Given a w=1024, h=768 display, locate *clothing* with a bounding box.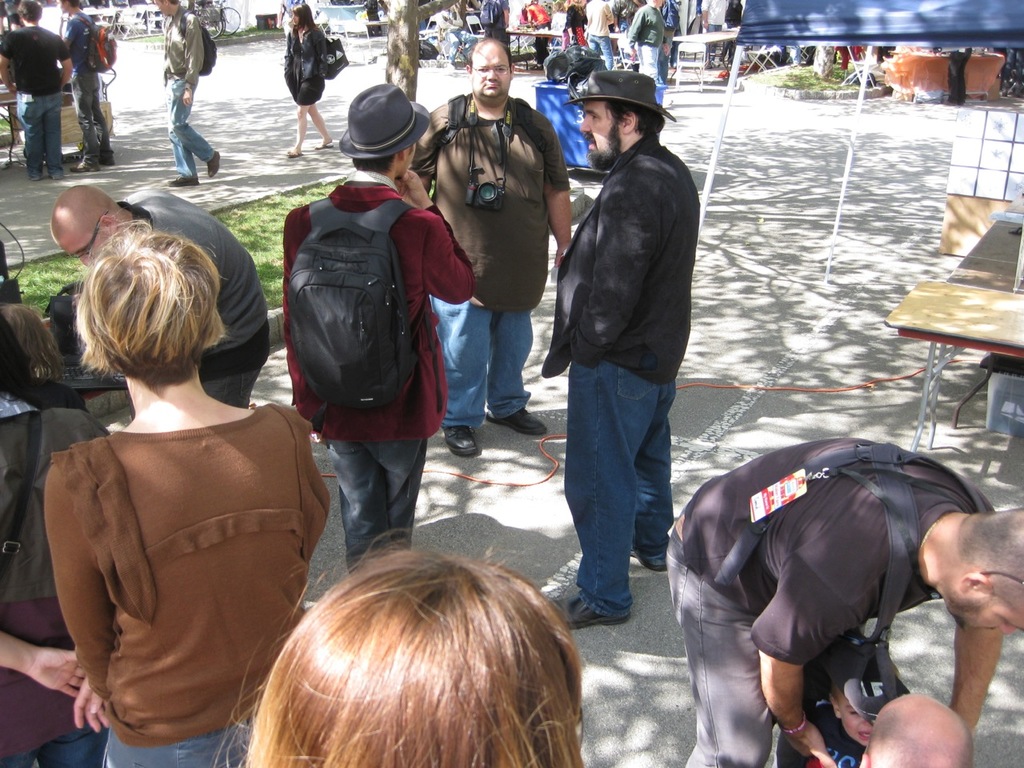
Located: bbox=[566, 358, 676, 614].
